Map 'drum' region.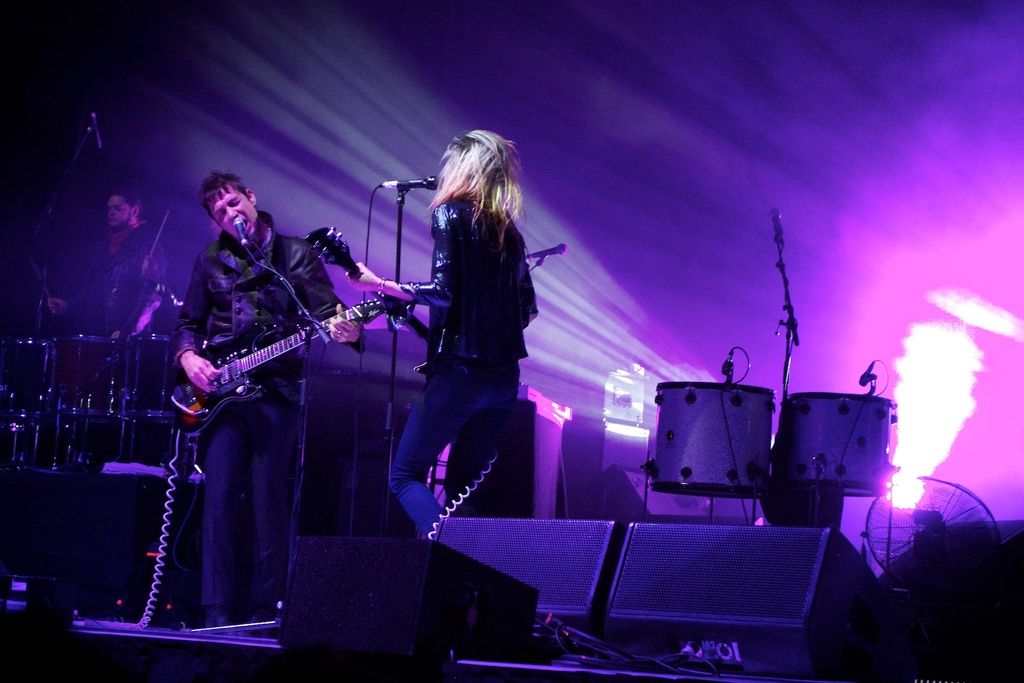
Mapped to <region>651, 381, 772, 498</region>.
